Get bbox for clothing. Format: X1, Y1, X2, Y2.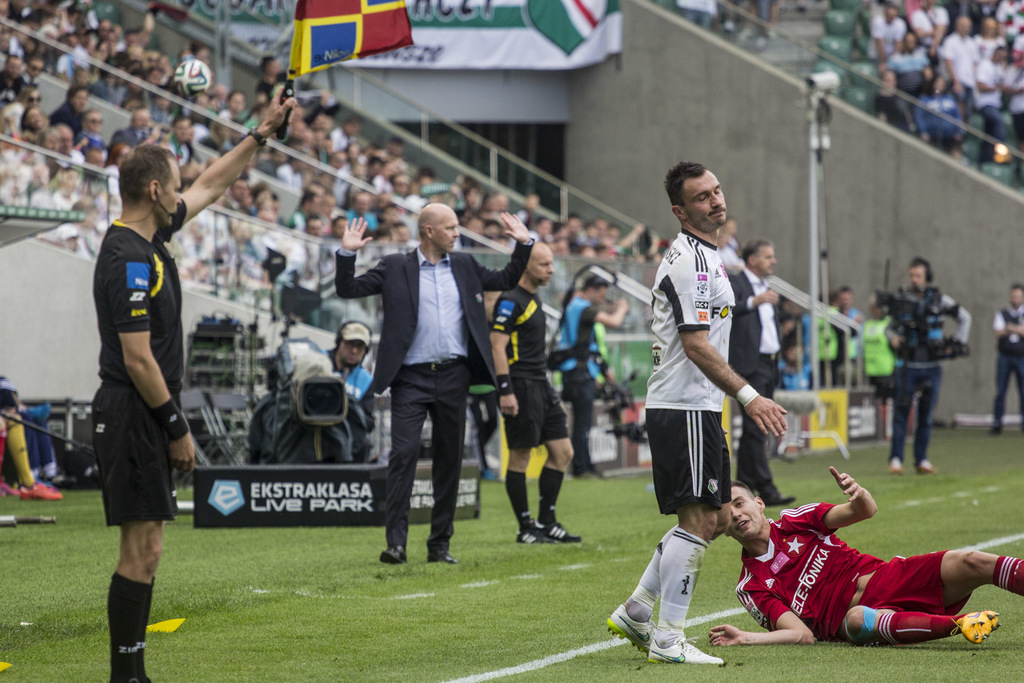
47, 96, 81, 130.
